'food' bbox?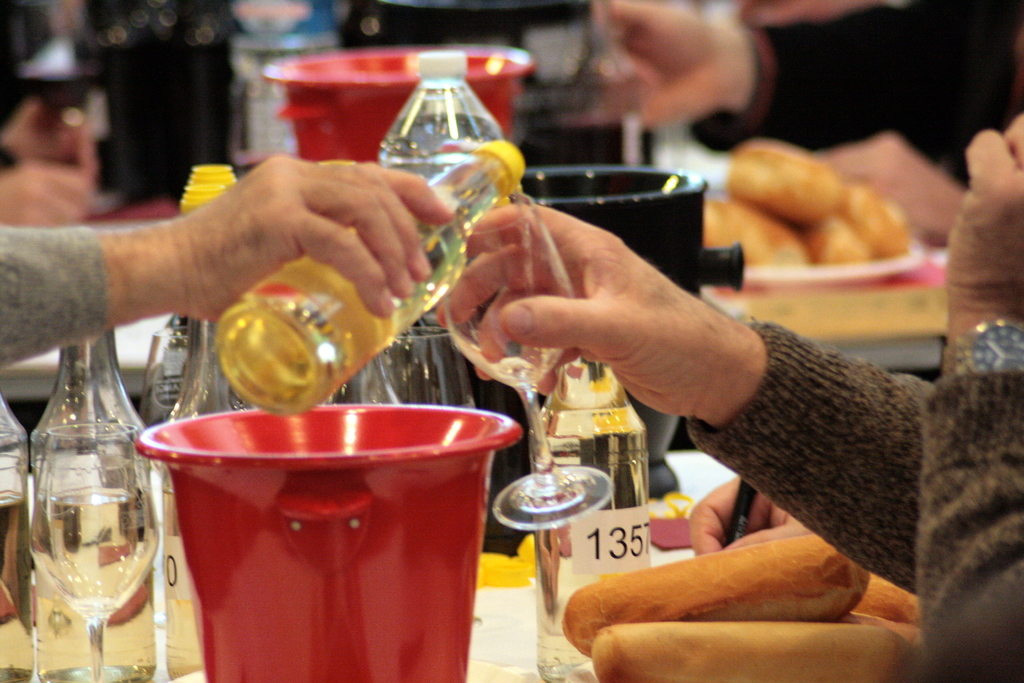
BBox(556, 525, 924, 682)
